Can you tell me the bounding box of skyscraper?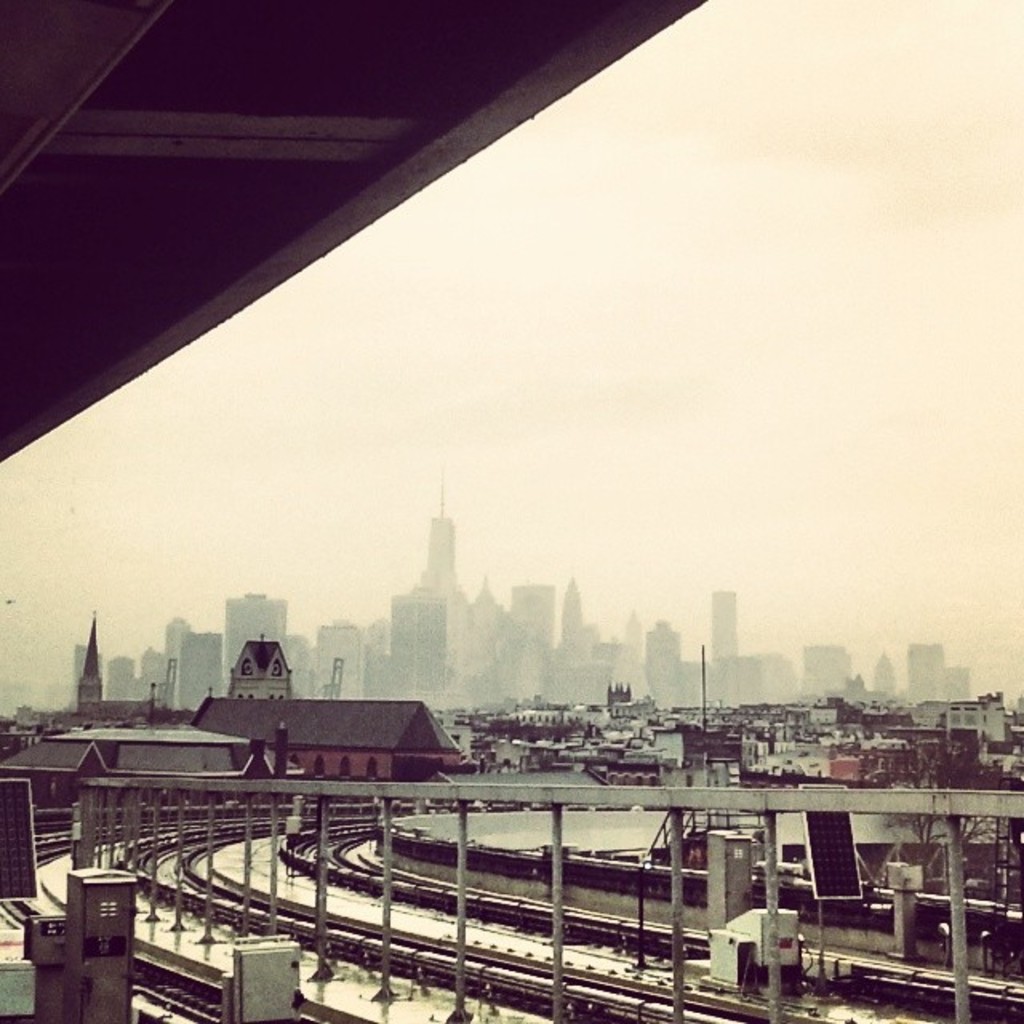
<bbox>506, 582, 552, 691</bbox>.
